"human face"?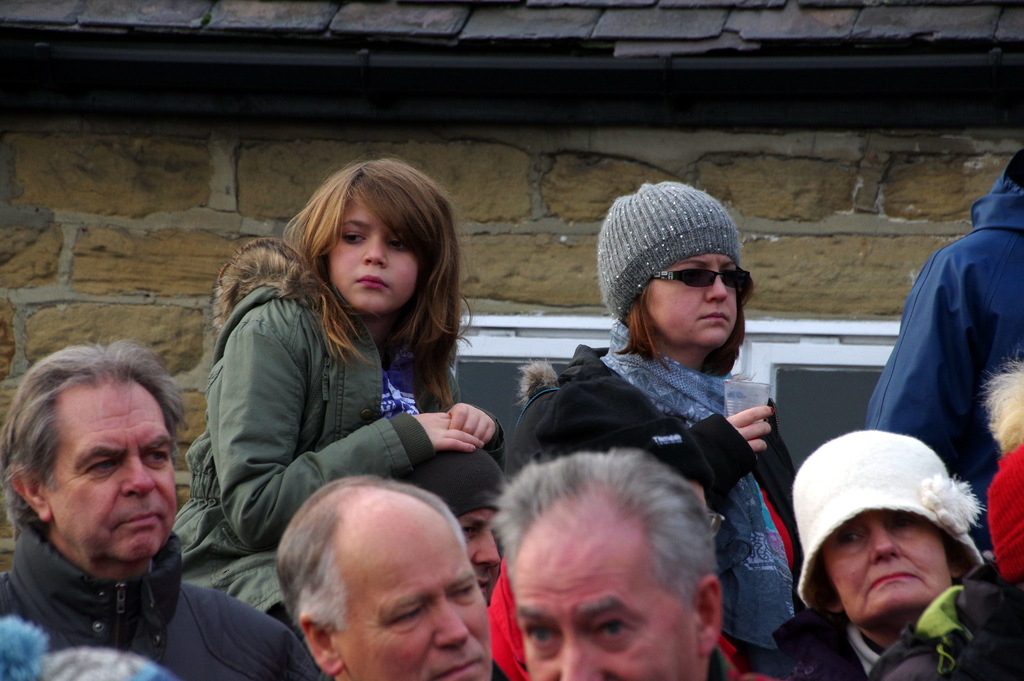
461:505:502:603
